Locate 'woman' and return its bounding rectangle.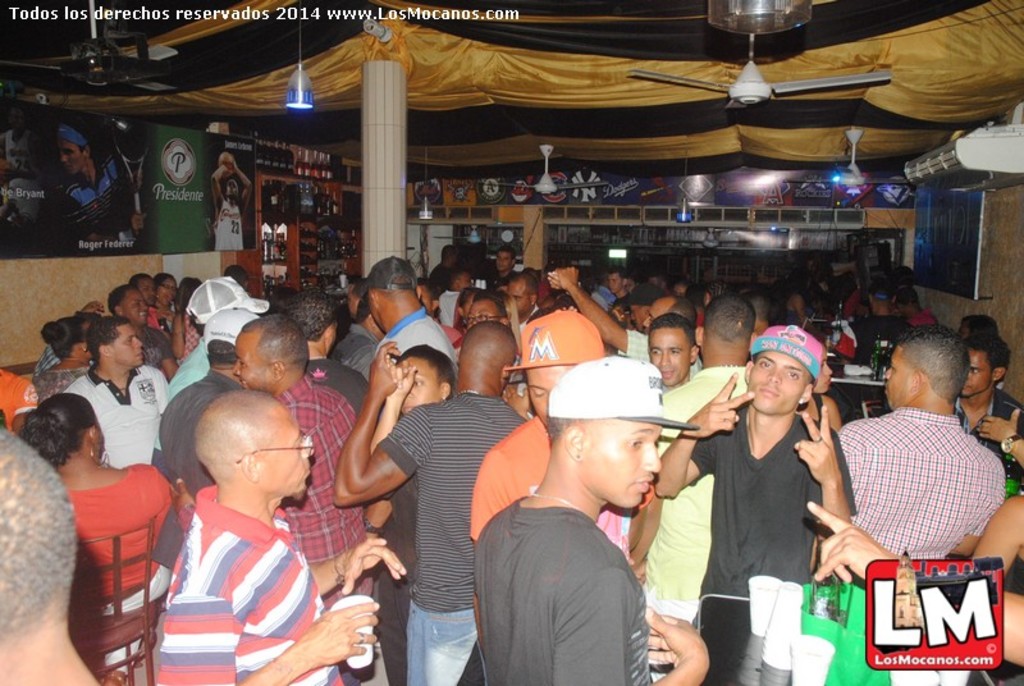
left=360, top=293, right=512, bottom=685.
